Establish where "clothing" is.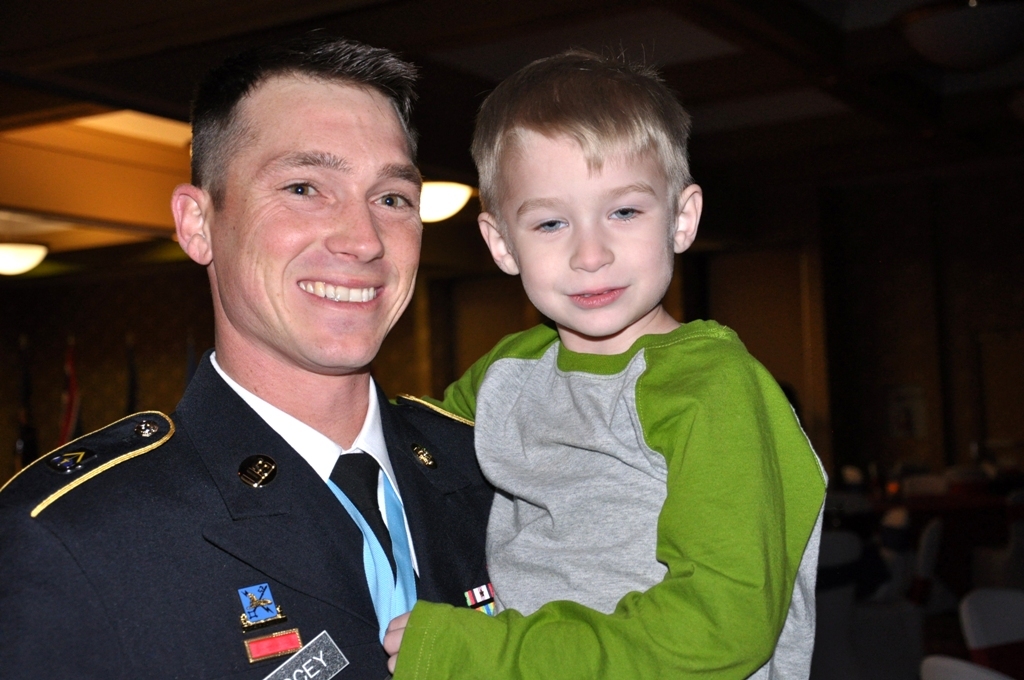
Established at 426, 259, 835, 678.
